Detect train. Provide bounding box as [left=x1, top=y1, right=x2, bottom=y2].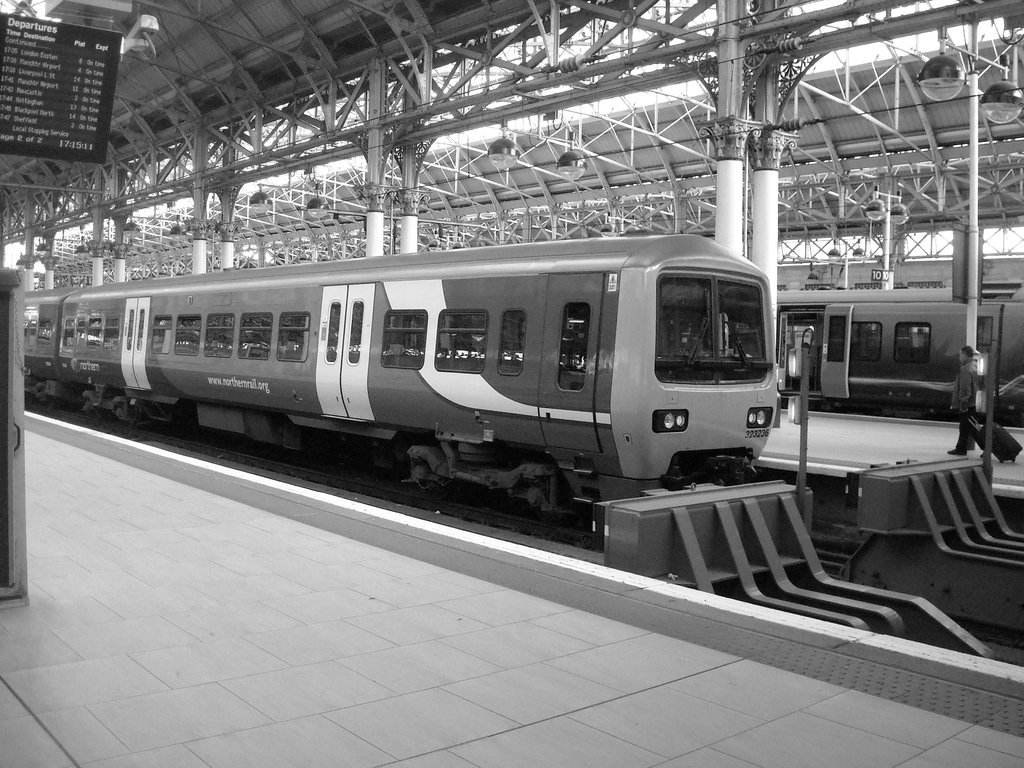
[left=780, top=281, right=1023, bottom=425].
